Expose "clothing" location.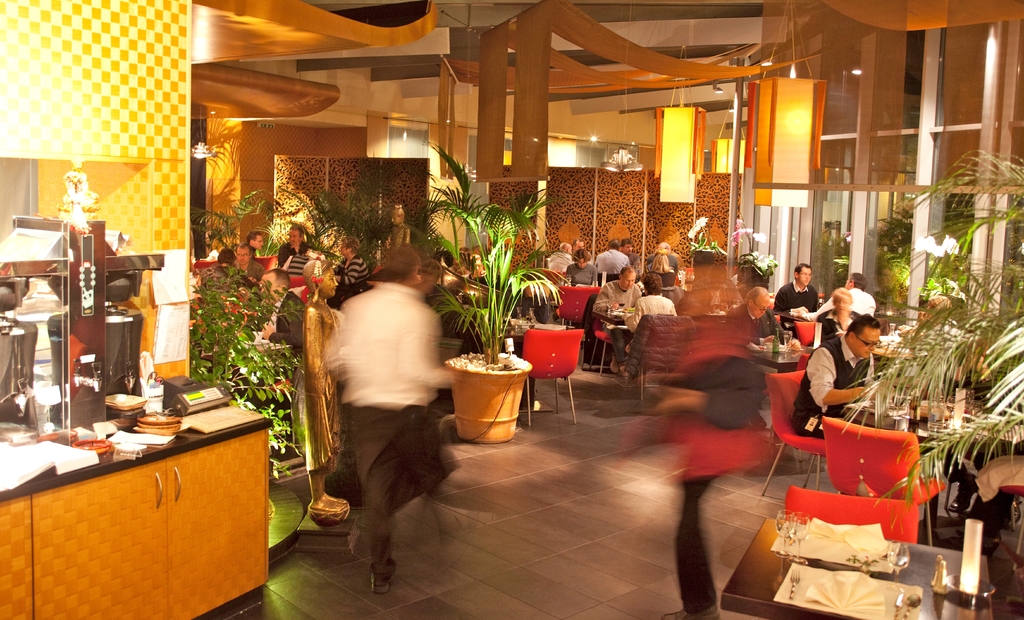
Exposed at [774,277,820,331].
